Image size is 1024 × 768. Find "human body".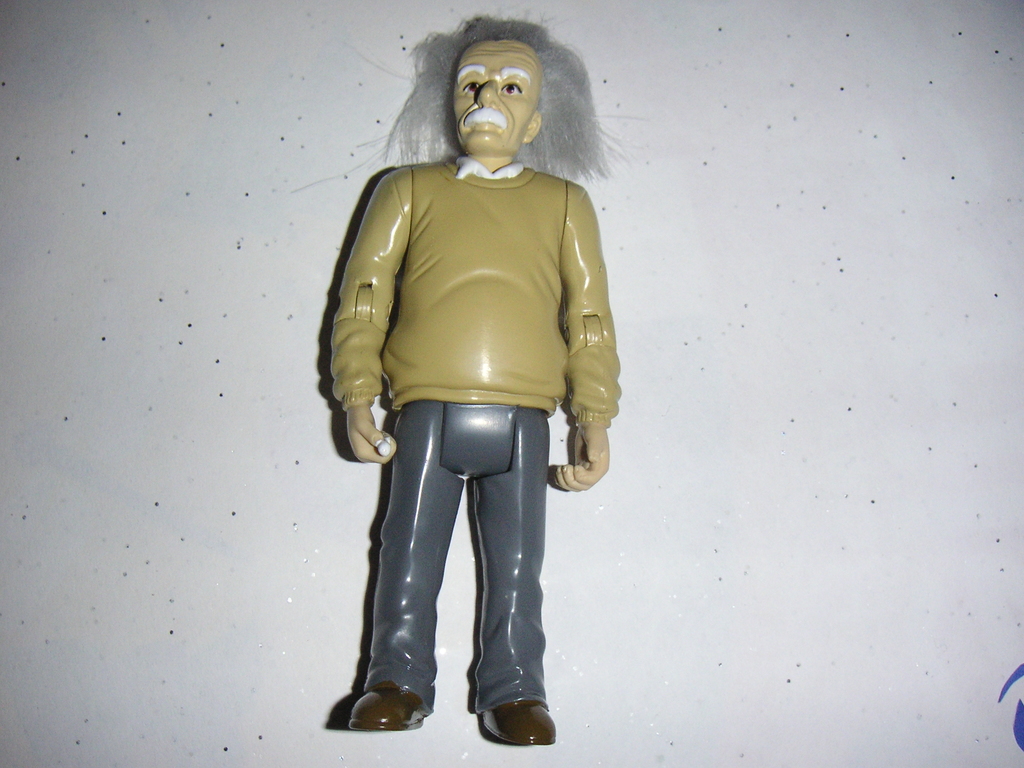
(328,64,637,732).
